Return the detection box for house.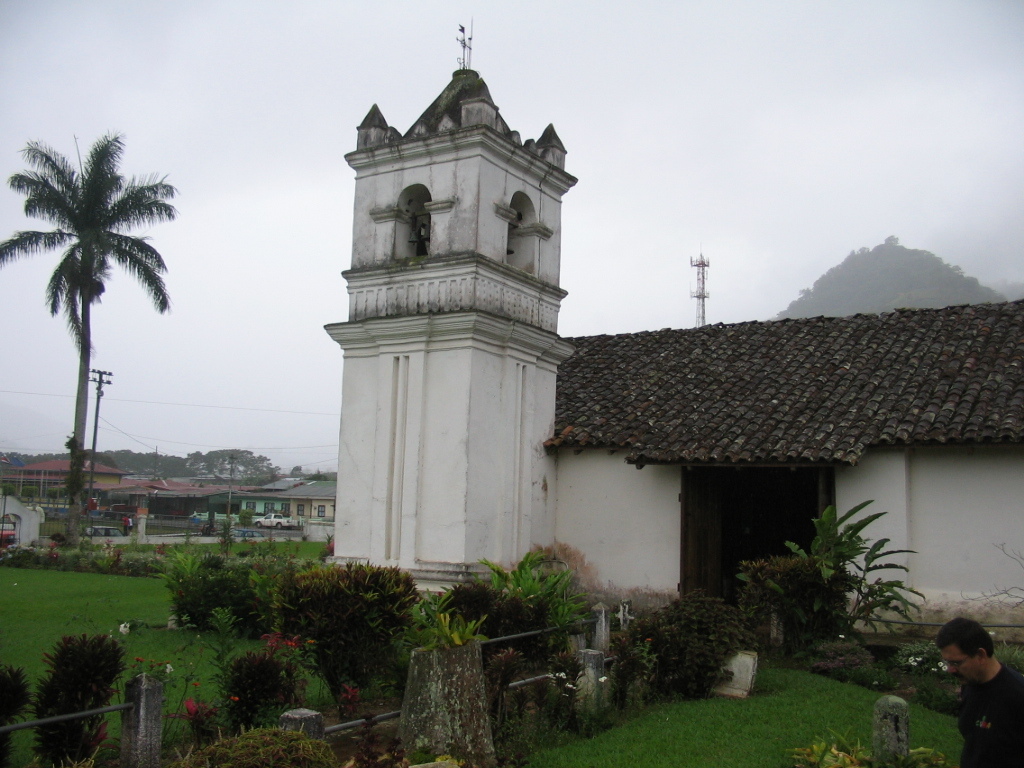
246 480 293 520.
